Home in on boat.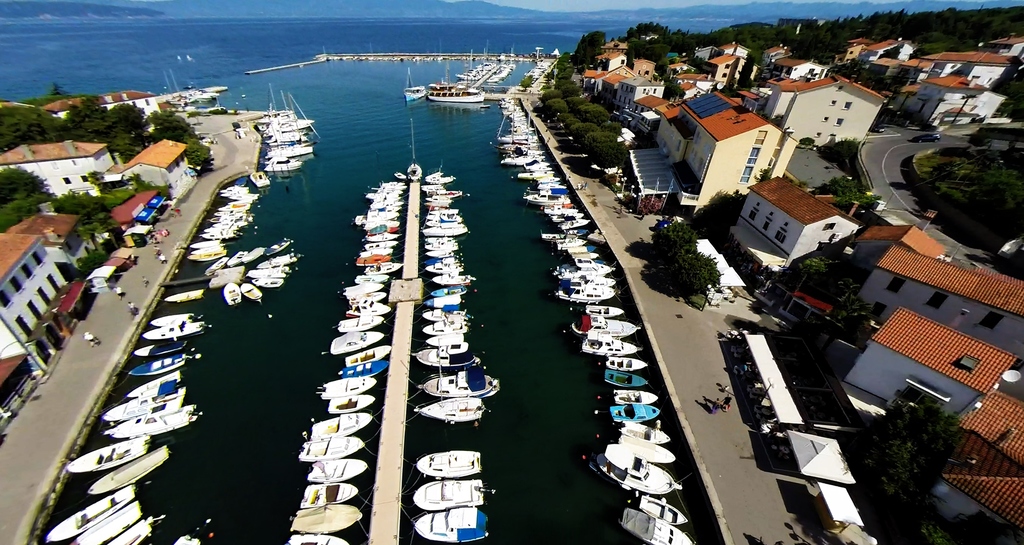
Homed in at <region>418, 396, 485, 426</region>.
